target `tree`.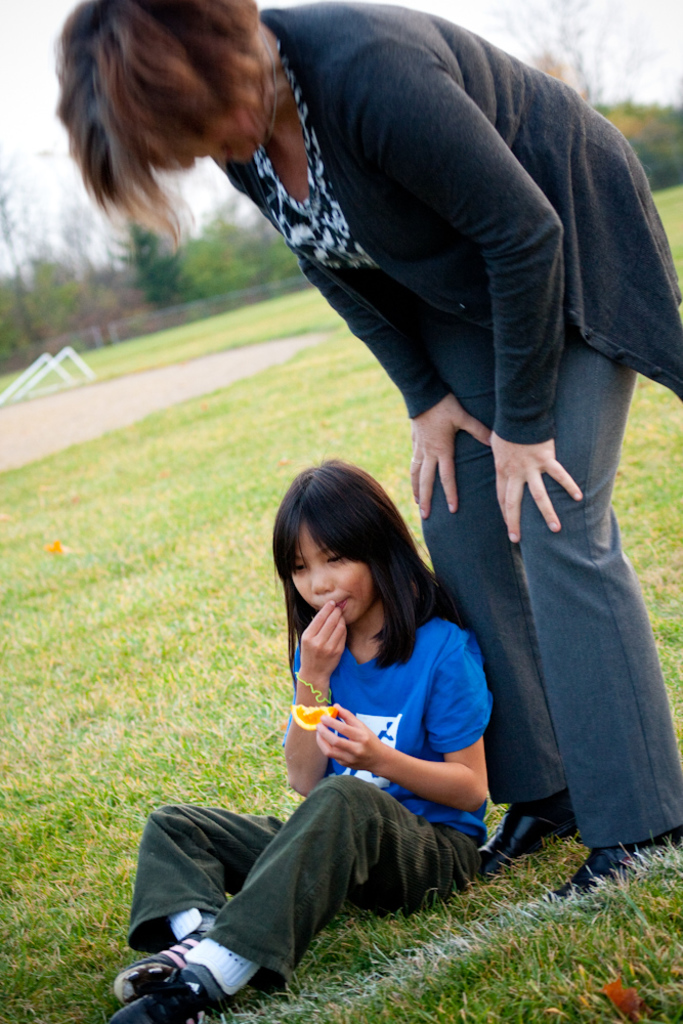
Target region: <region>476, 0, 663, 132</region>.
